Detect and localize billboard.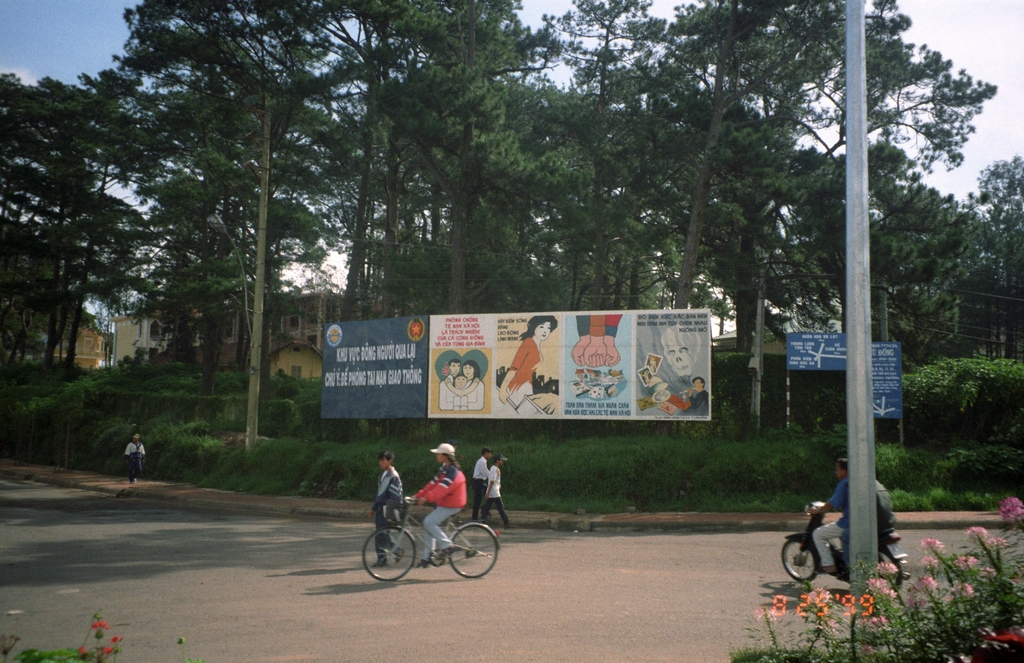
Localized at region(783, 324, 849, 365).
